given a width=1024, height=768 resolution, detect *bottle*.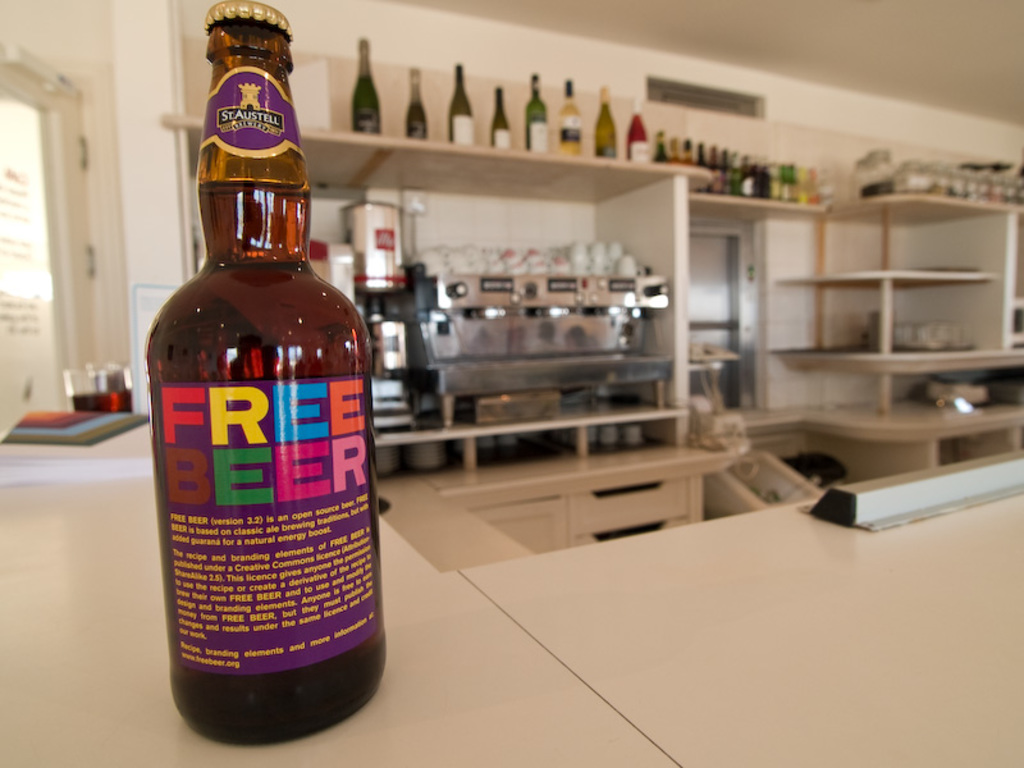
{"left": 489, "top": 87, "right": 509, "bottom": 148}.
